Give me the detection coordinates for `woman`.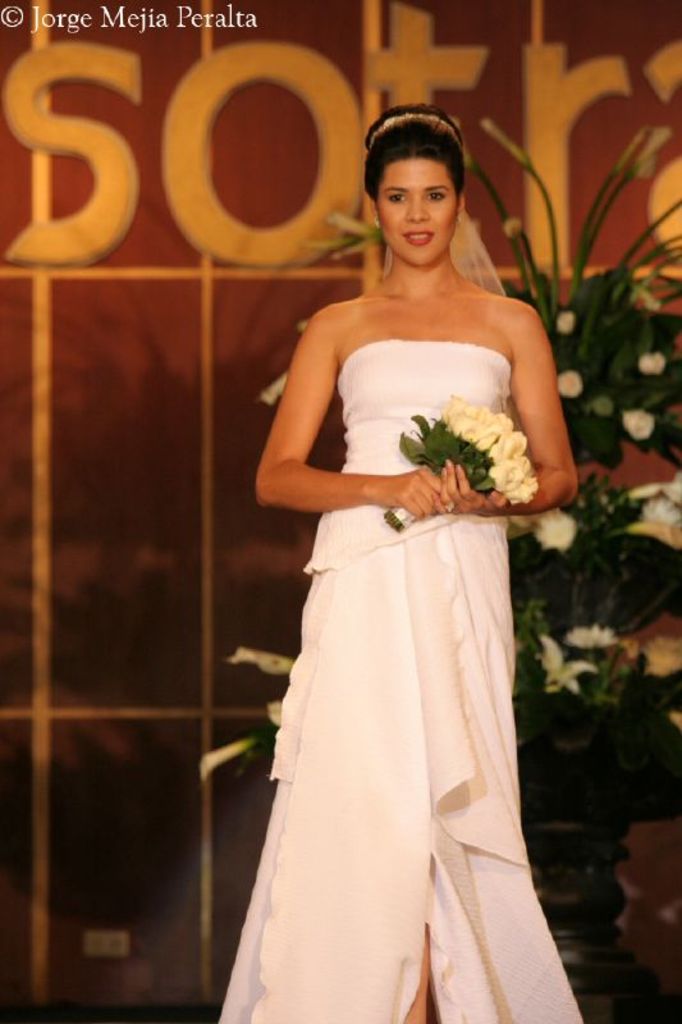
x1=219 y1=104 x2=592 y2=1023.
